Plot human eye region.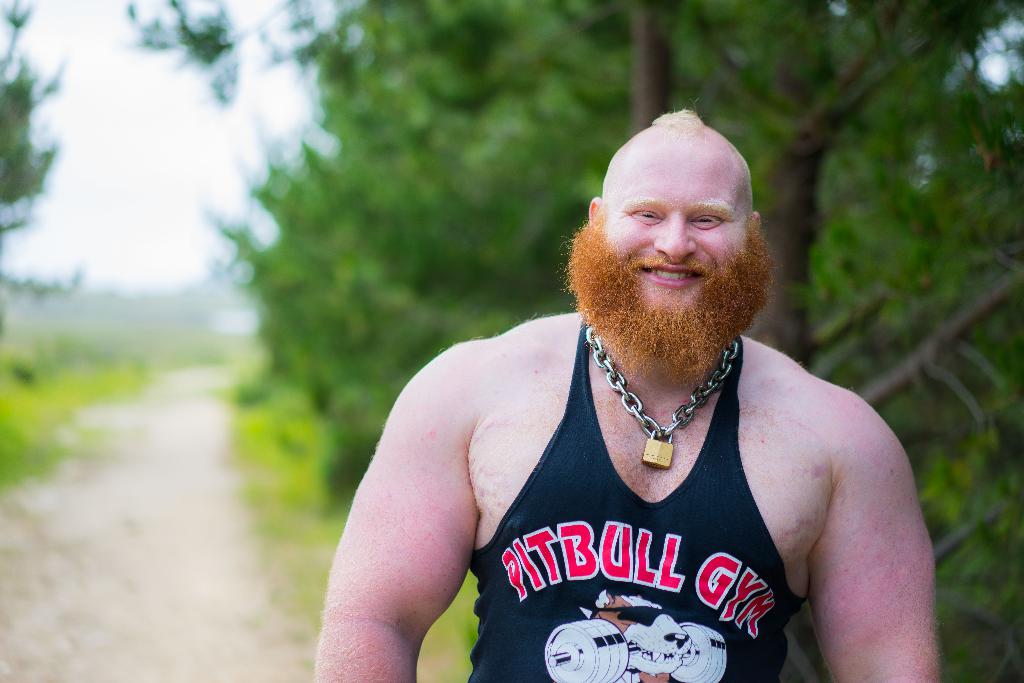
Plotted at bbox(692, 217, 719, 225).
